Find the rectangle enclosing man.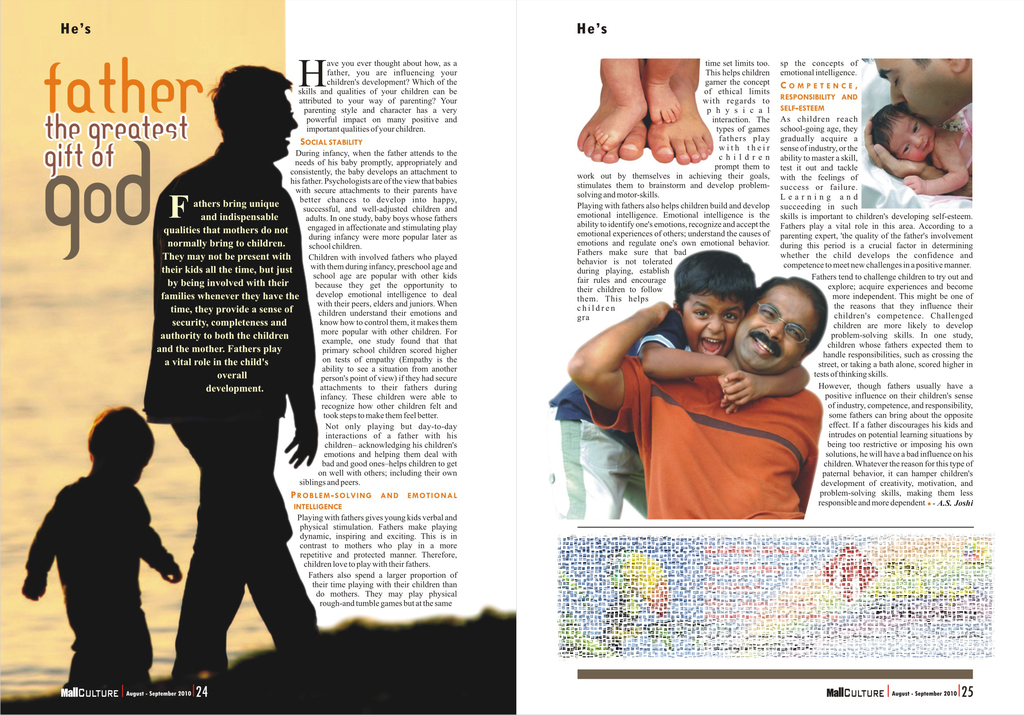
rect(568, 271, 829, 517).
